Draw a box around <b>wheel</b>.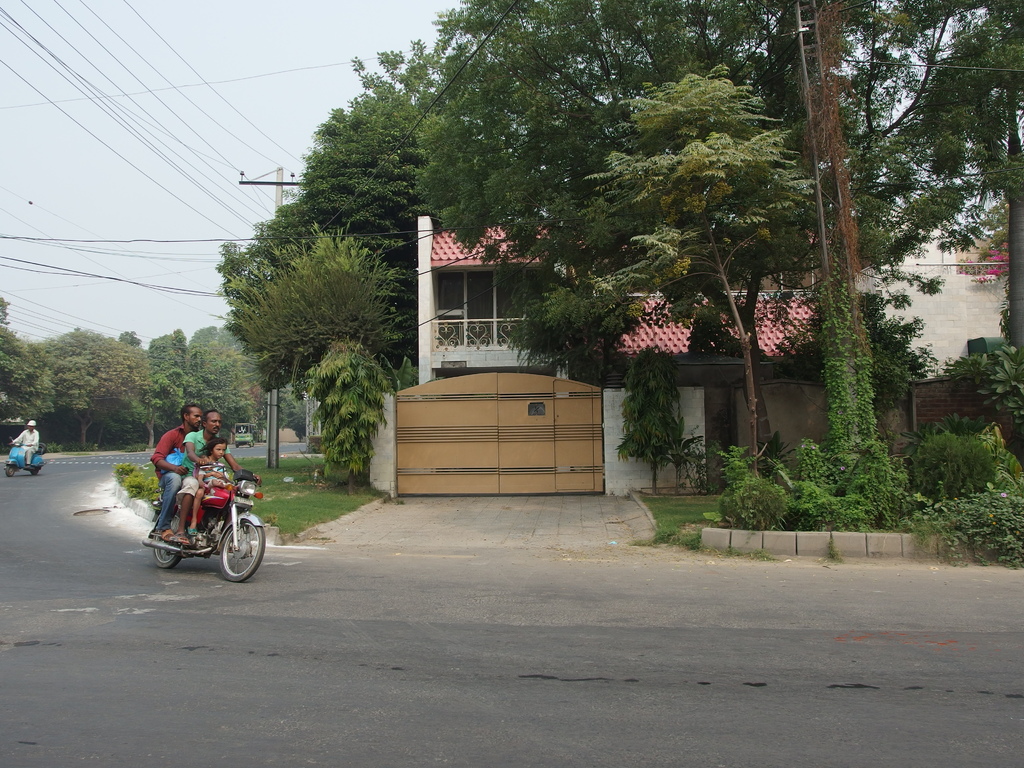
region(152, 509, 186, 568).
